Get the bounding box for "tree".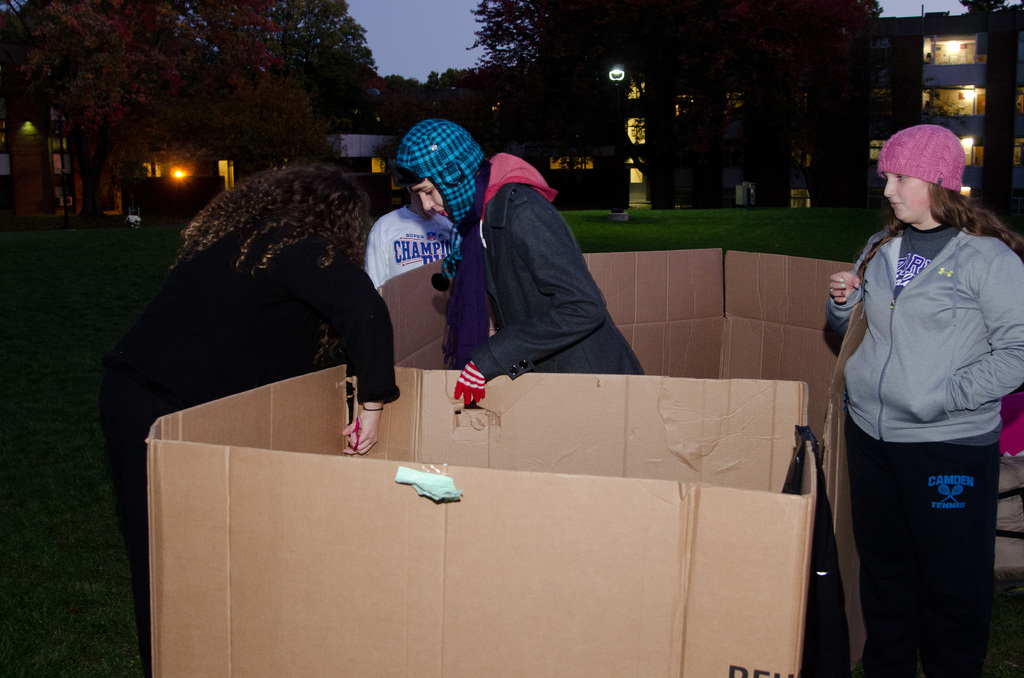
x1=597, y1=0, x2=883, y2=214.
